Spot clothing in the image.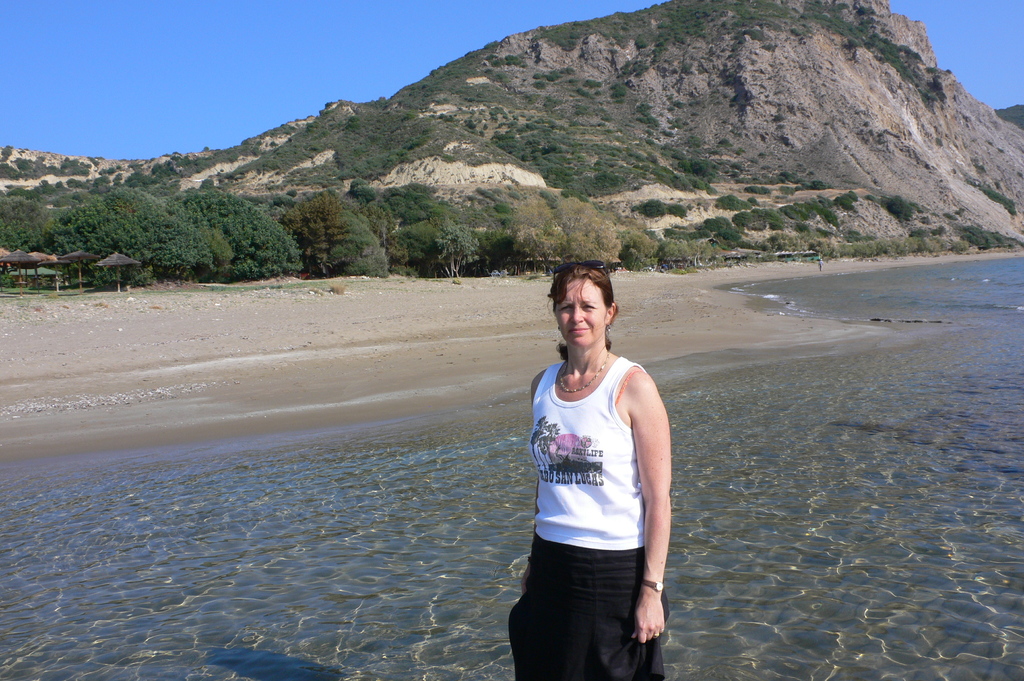
clothing found at bbox=[500, 340, 668, 680].
